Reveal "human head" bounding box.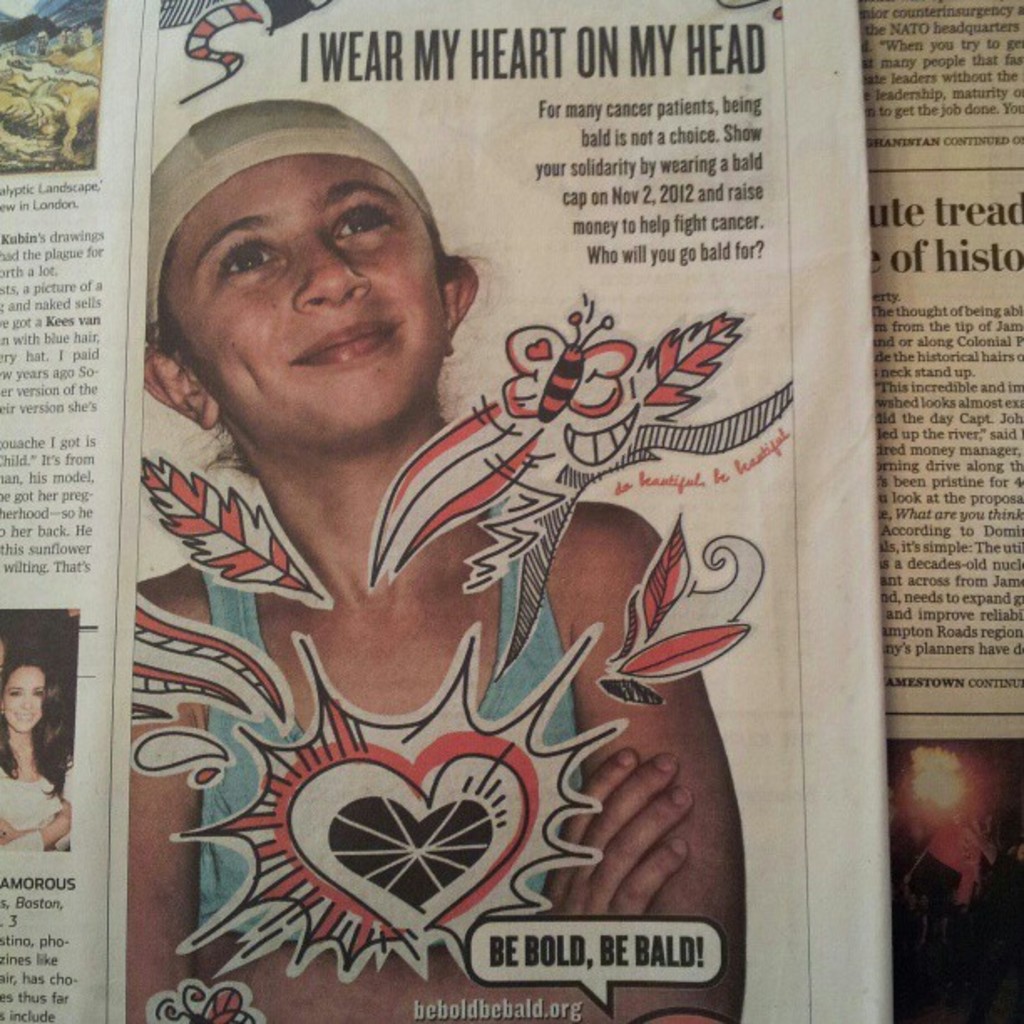
Revealed: 141:70:458:410.
